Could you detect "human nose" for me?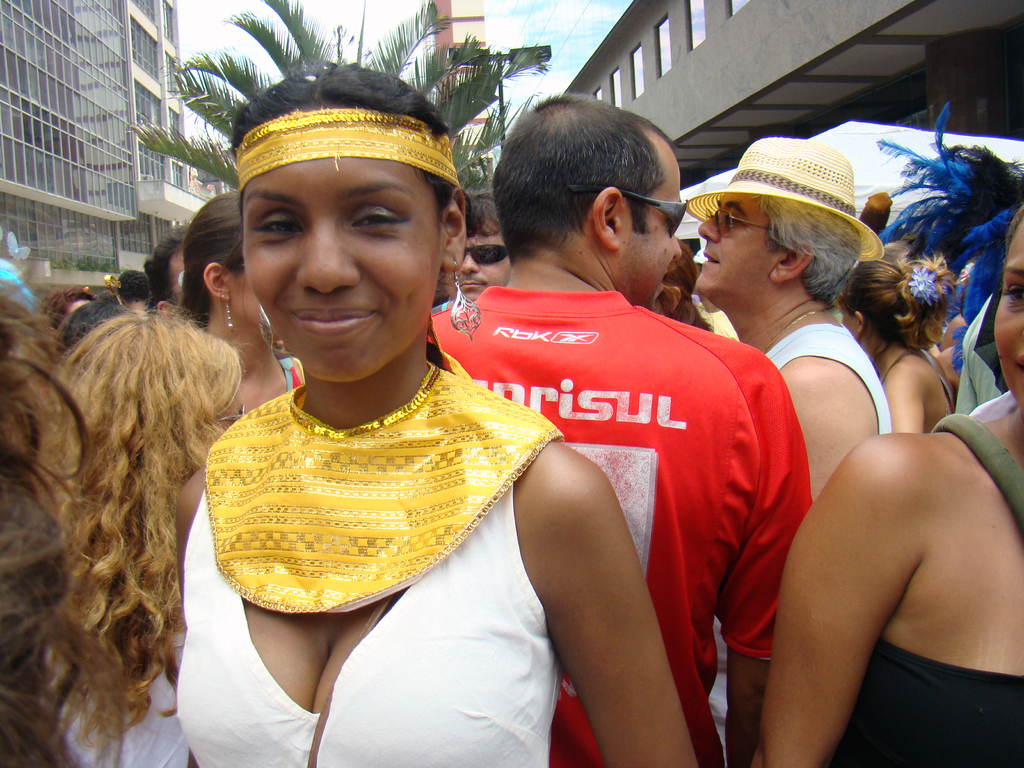
Detection result: [left=457, top=252, right=478, bottom=276].
